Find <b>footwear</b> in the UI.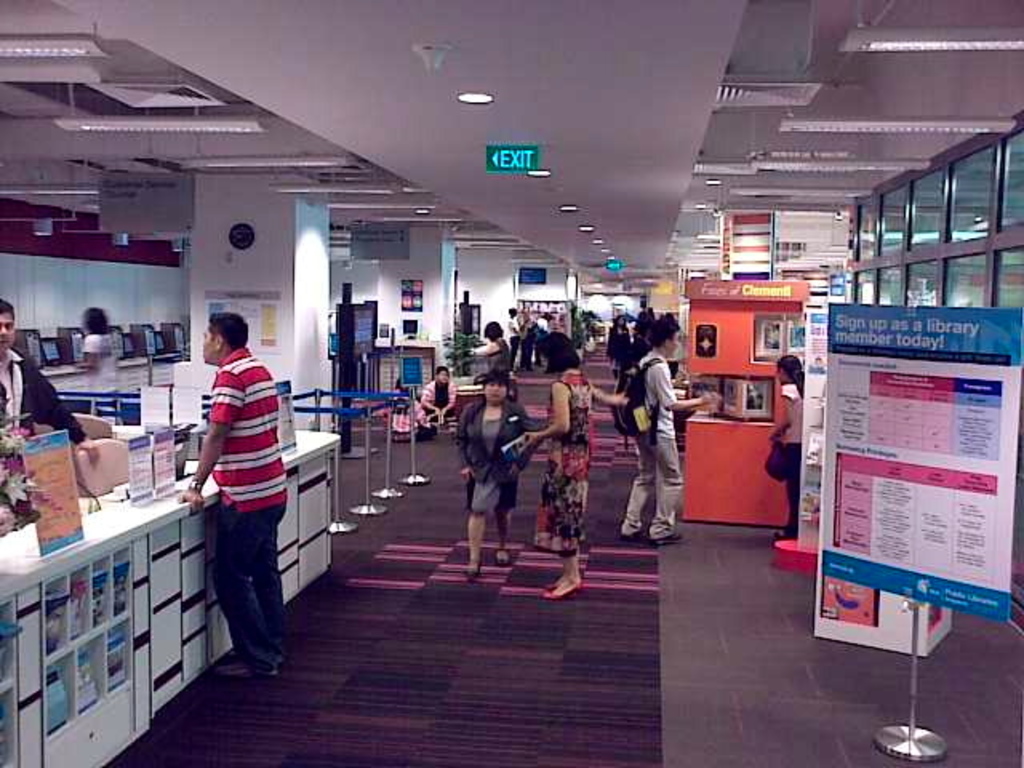
UI element at l=494, t=546, r=506, b=560.
